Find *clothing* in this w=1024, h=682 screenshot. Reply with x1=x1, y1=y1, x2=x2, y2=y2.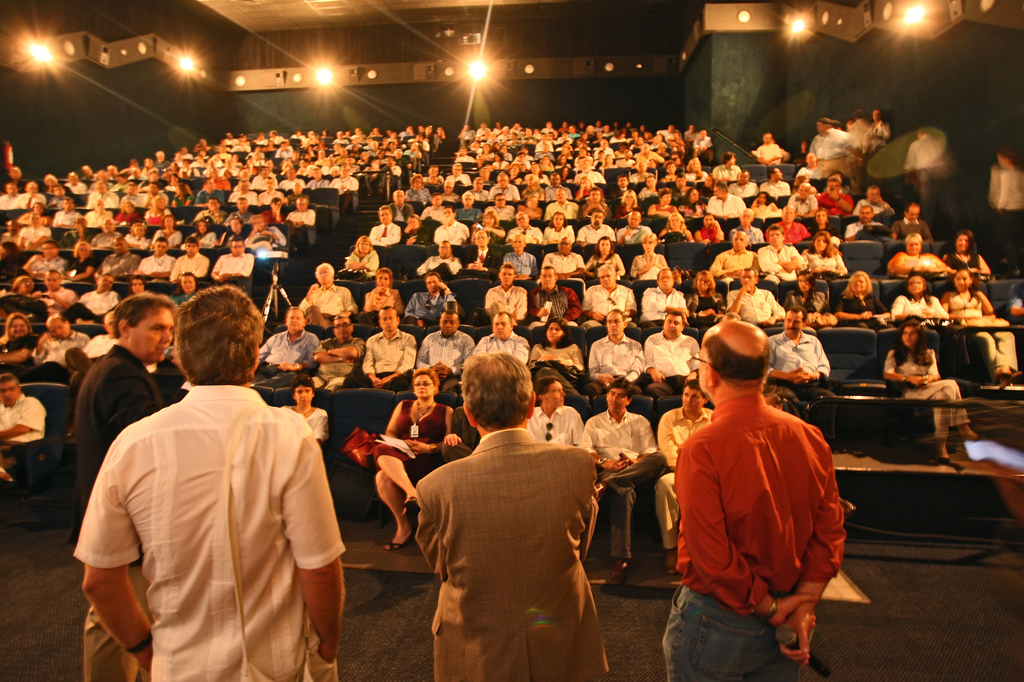
x1=468, y1=221, x2=506, y2=241.
